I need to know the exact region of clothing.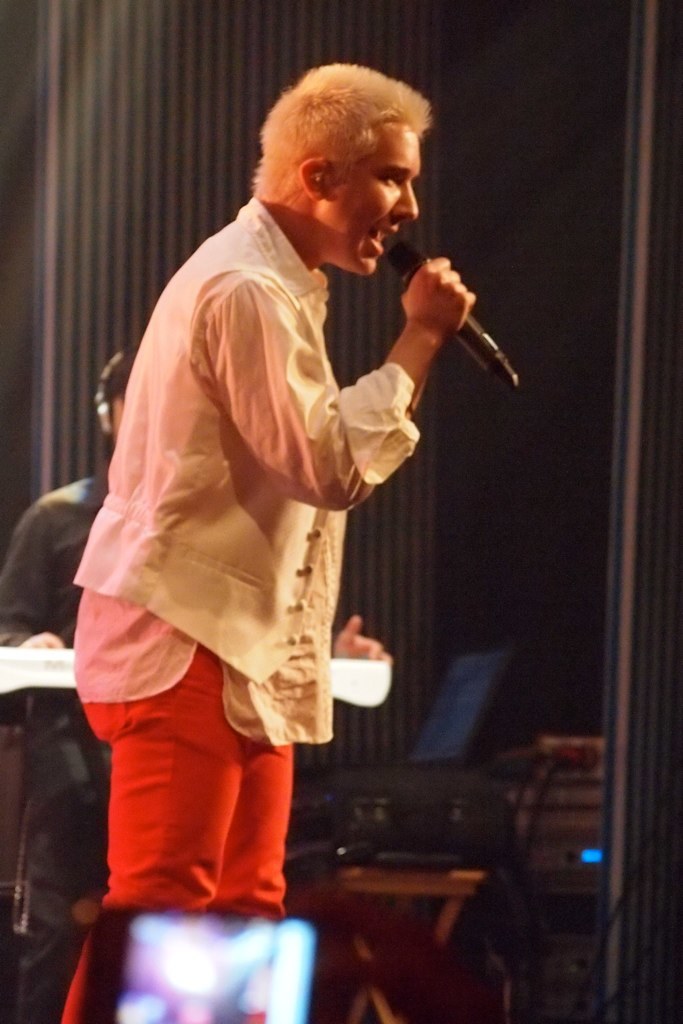
Region: [63,200,425,1023].
